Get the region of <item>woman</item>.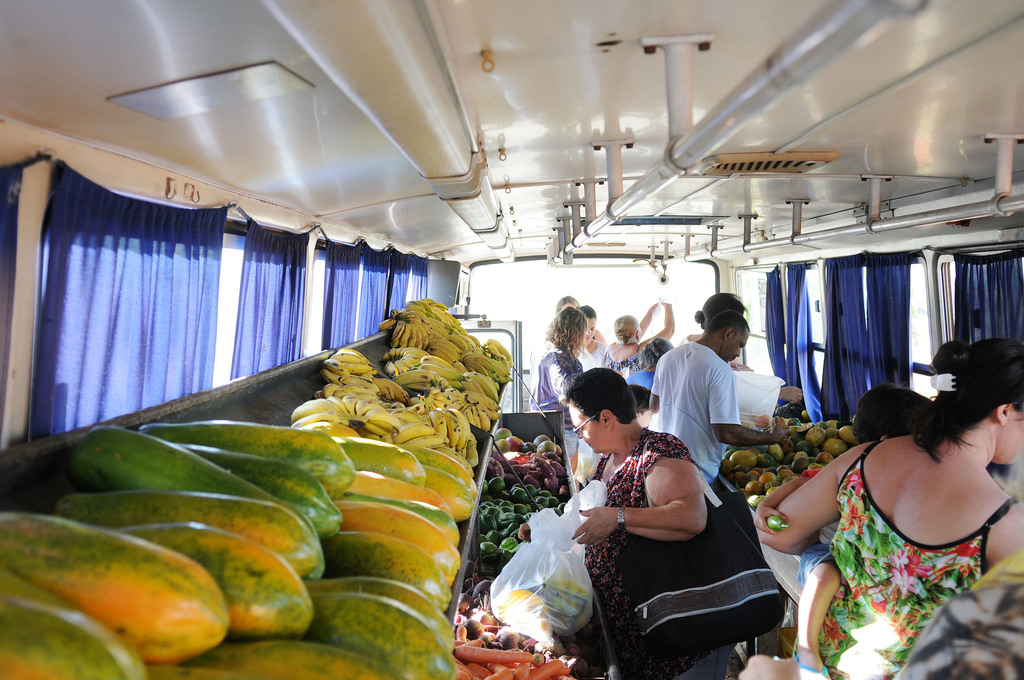
(left=575, top=298, right=614, bottom=487).
